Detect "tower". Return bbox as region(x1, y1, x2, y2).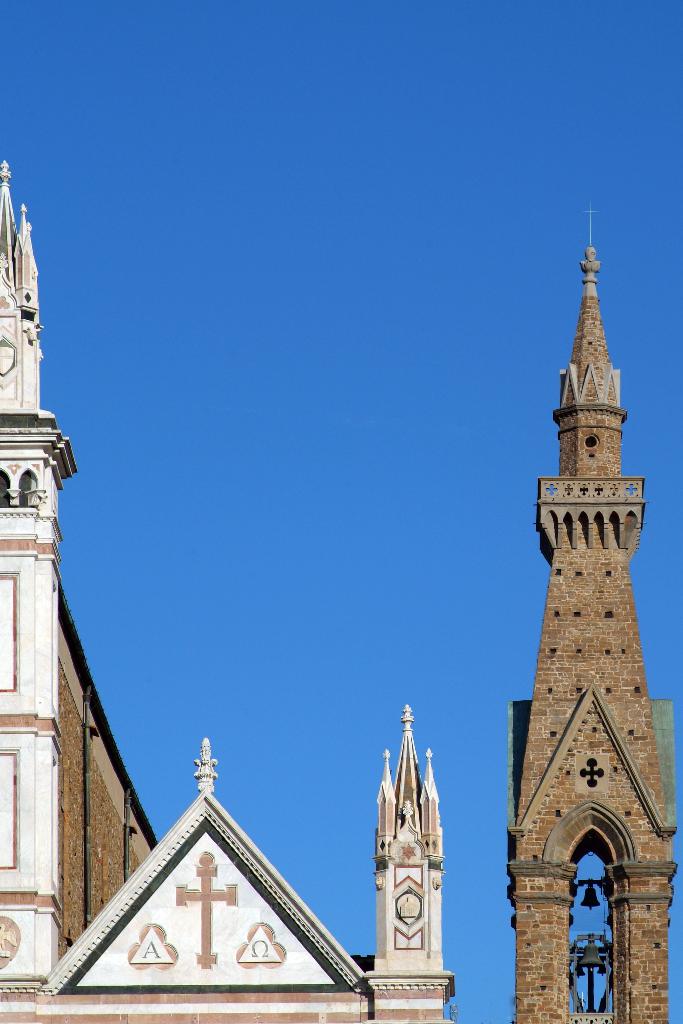
region(490, 204, 675, 965).
